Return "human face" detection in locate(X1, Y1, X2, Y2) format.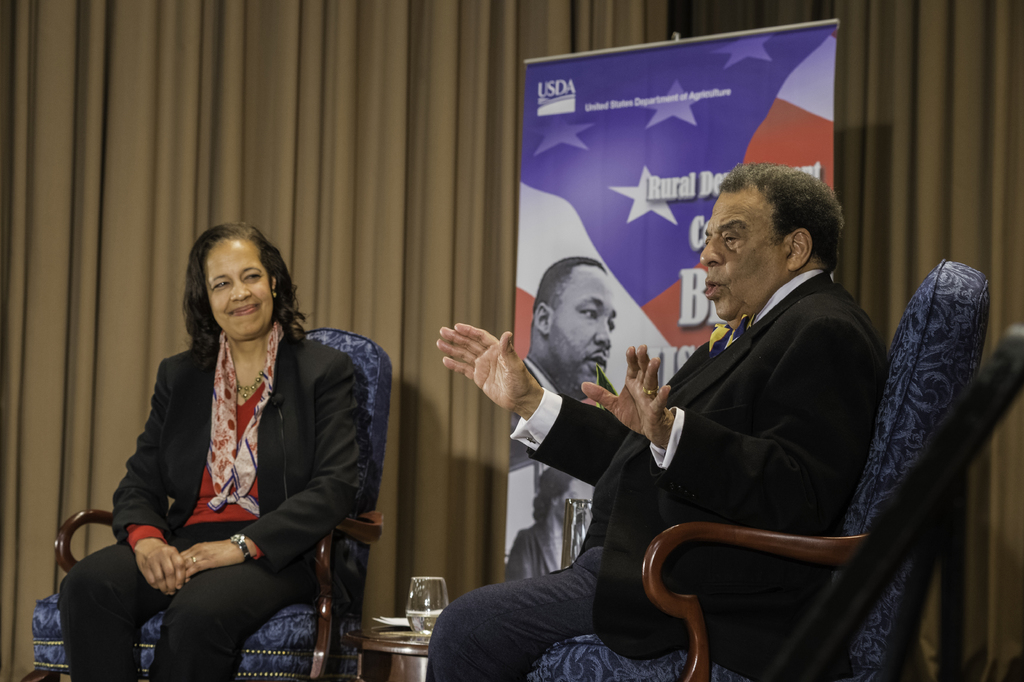
locate(548, 271, 619, 397).
